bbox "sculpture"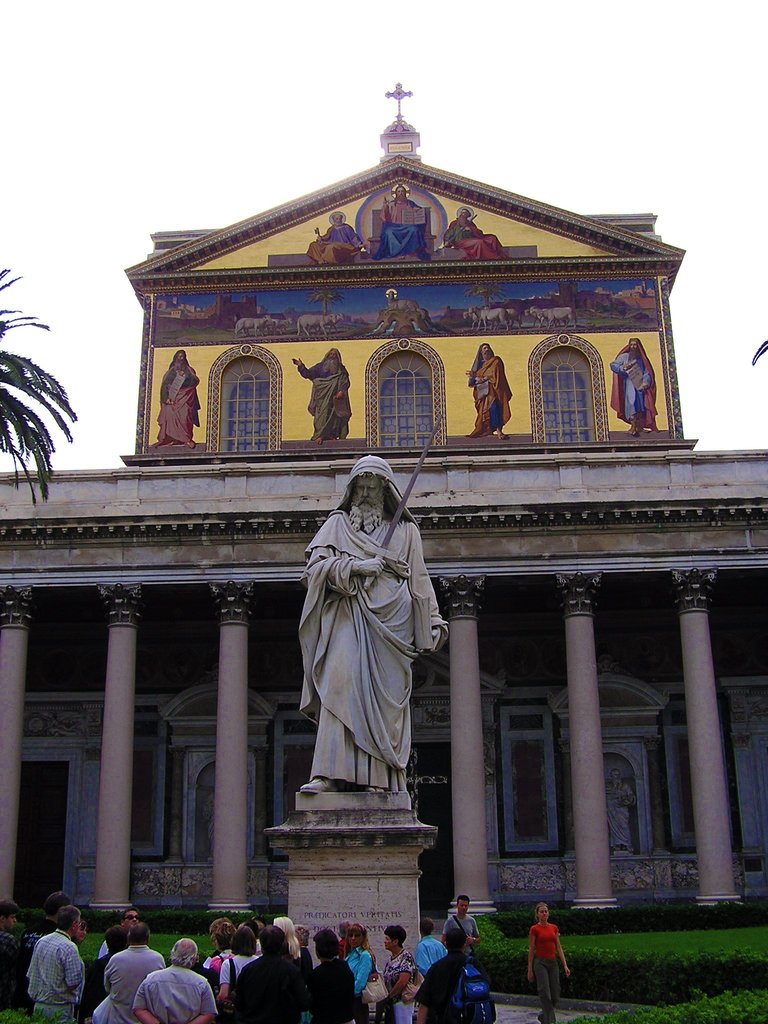
x1=381, y1=187, x2=433, y2=262
